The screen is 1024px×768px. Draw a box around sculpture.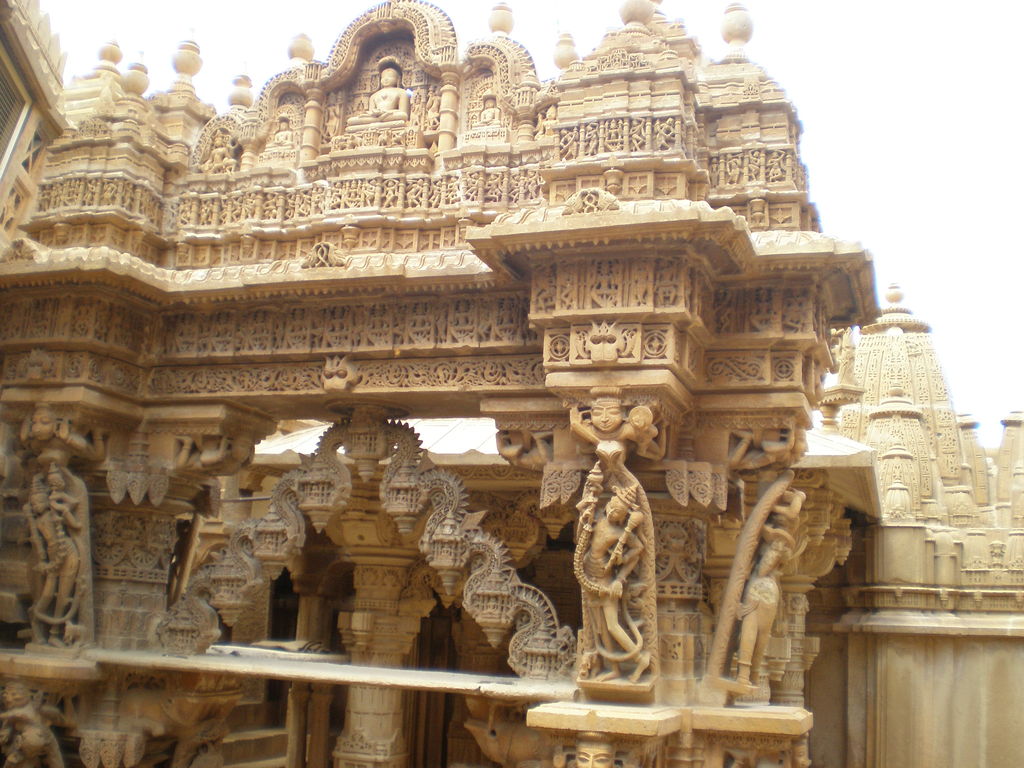
(left=605, top=117, right=630, bottom=151).
